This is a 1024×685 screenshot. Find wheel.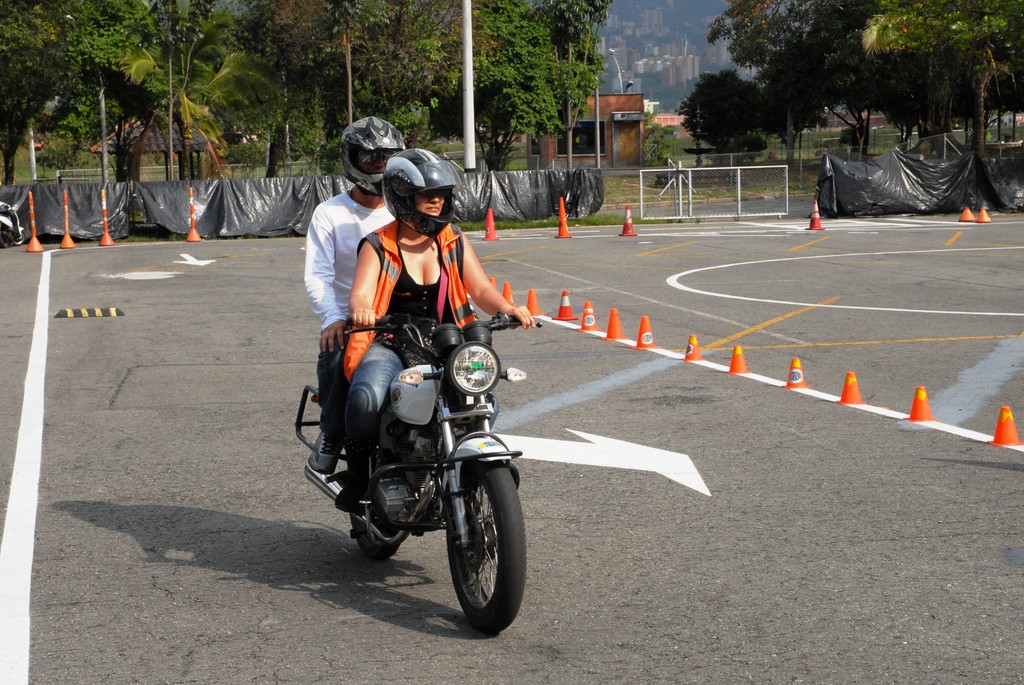
Bounding box: box(448, 459, 525, 638).
